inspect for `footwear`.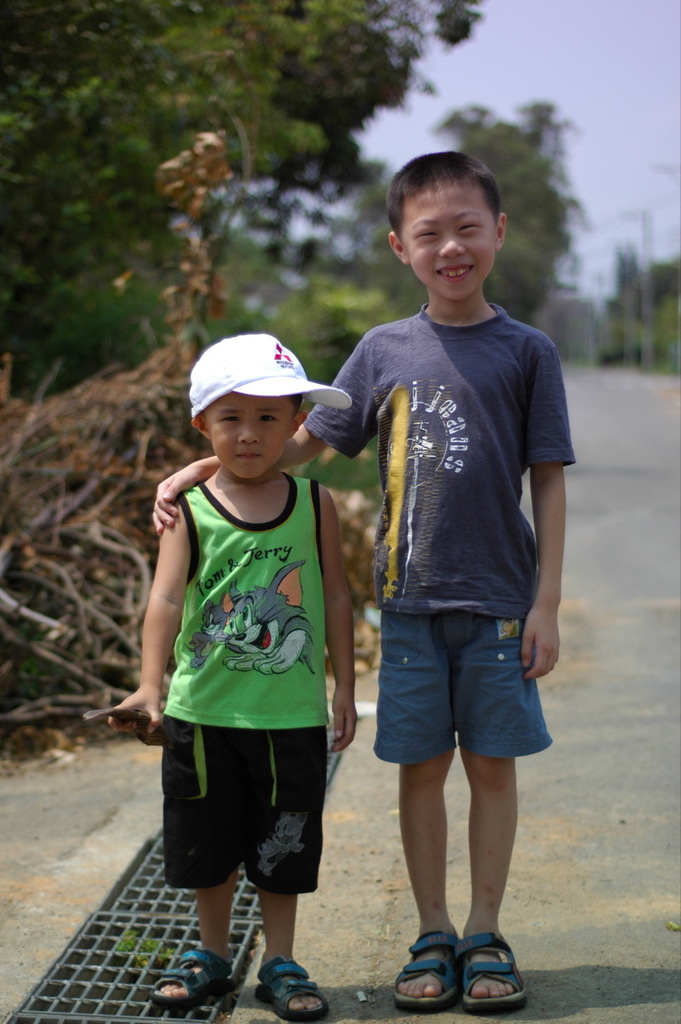
Inspection: [458, 932, 534, 1013].
